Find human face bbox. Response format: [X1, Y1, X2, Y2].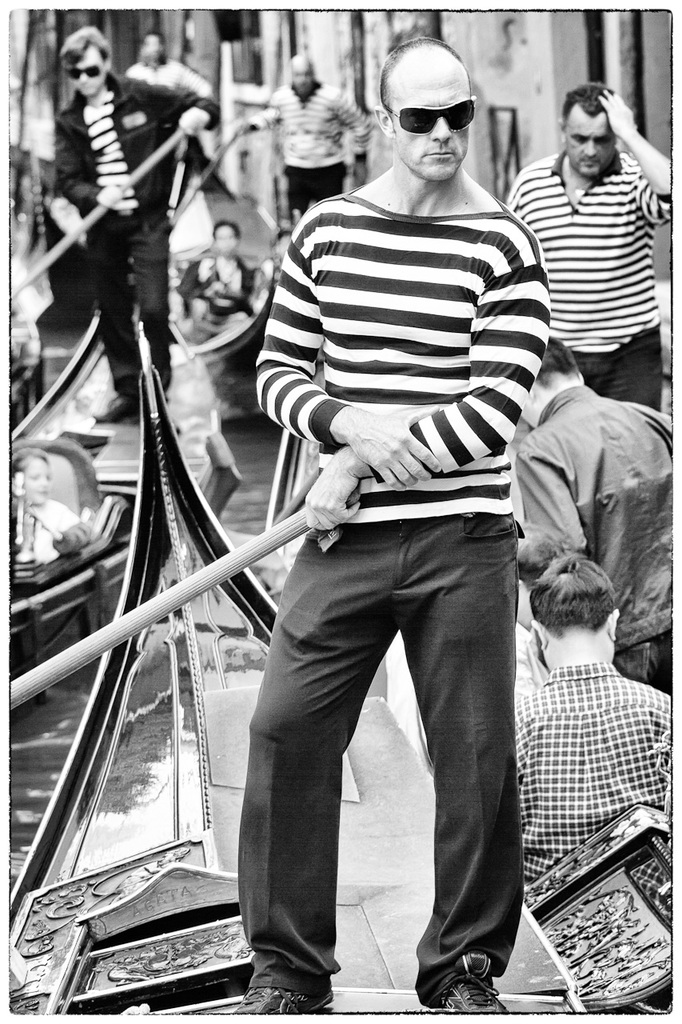
[213, 223, 234, 258].
